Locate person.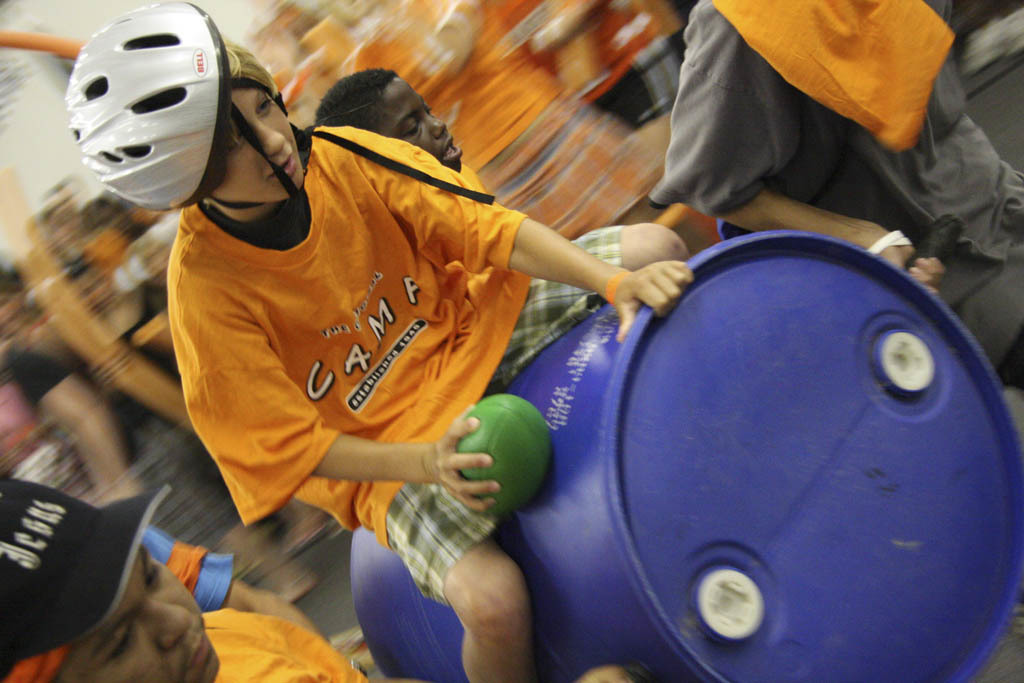
Bounding box: 313 66 486 197.
